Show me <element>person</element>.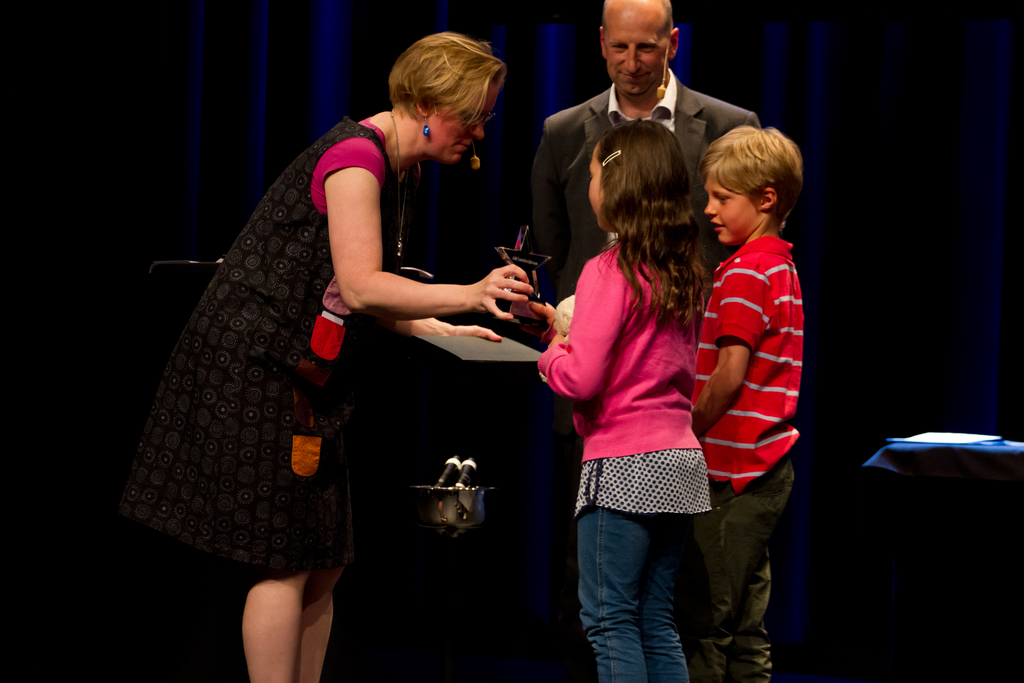
<element>person</element> is here: select_region(692, 122, 809, 682).
